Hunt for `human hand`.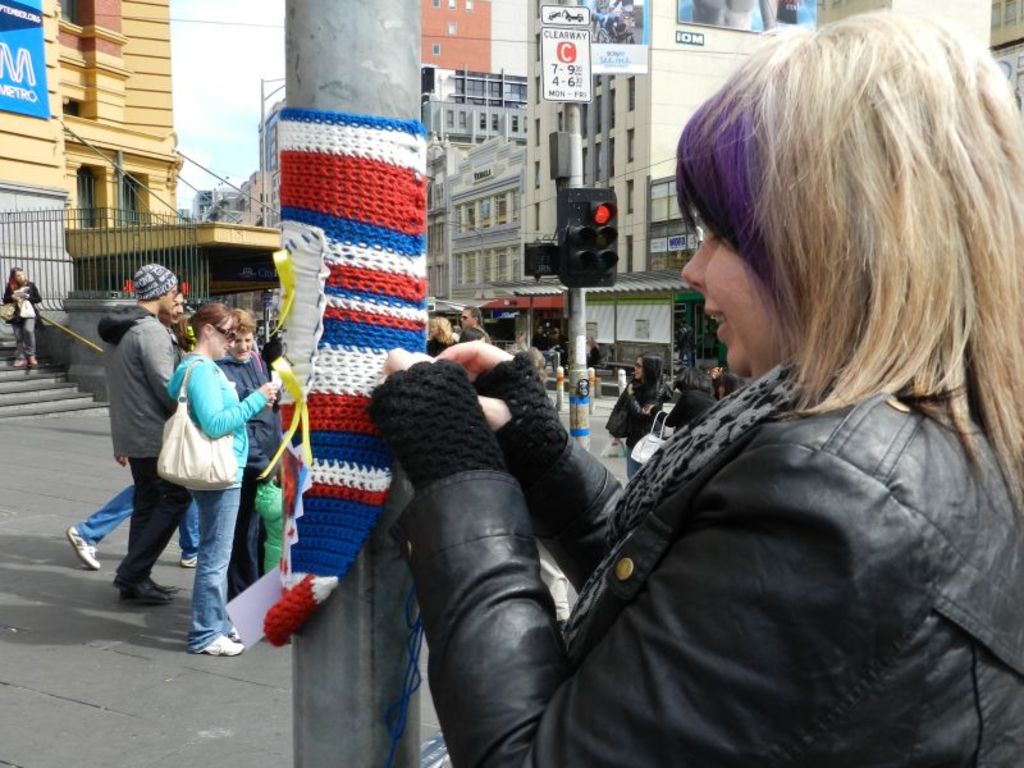
Hunted down at BBox(378, 346, 428, 378).
